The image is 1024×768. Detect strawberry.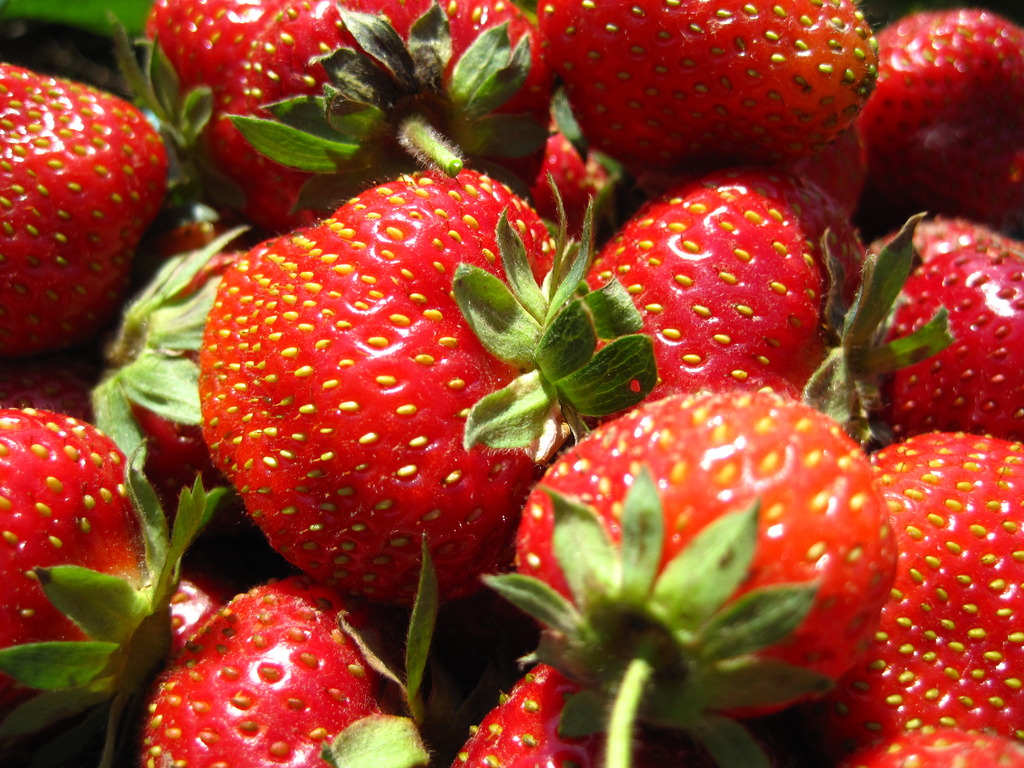
Detection: 0:60:166:368.
